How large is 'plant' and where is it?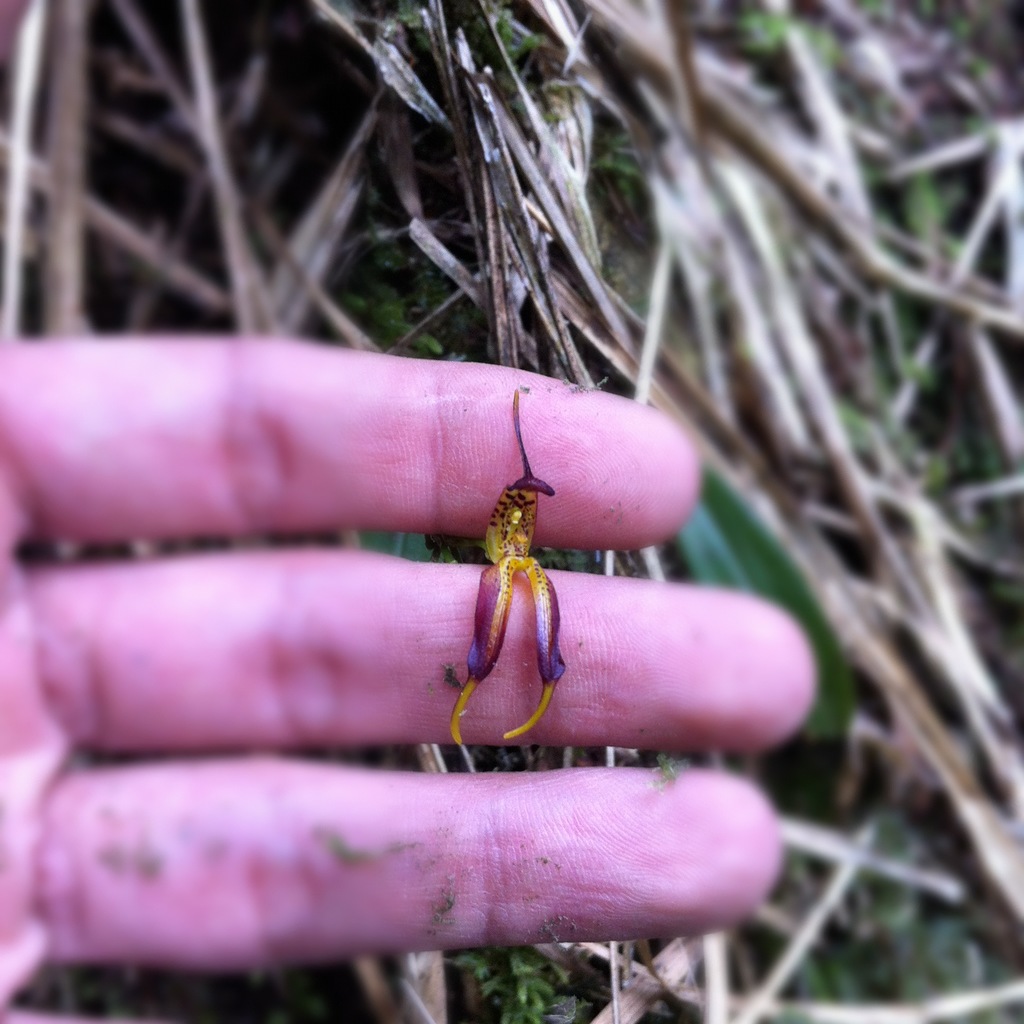
Bounding box: bbox(328, 260, 485, 358).
